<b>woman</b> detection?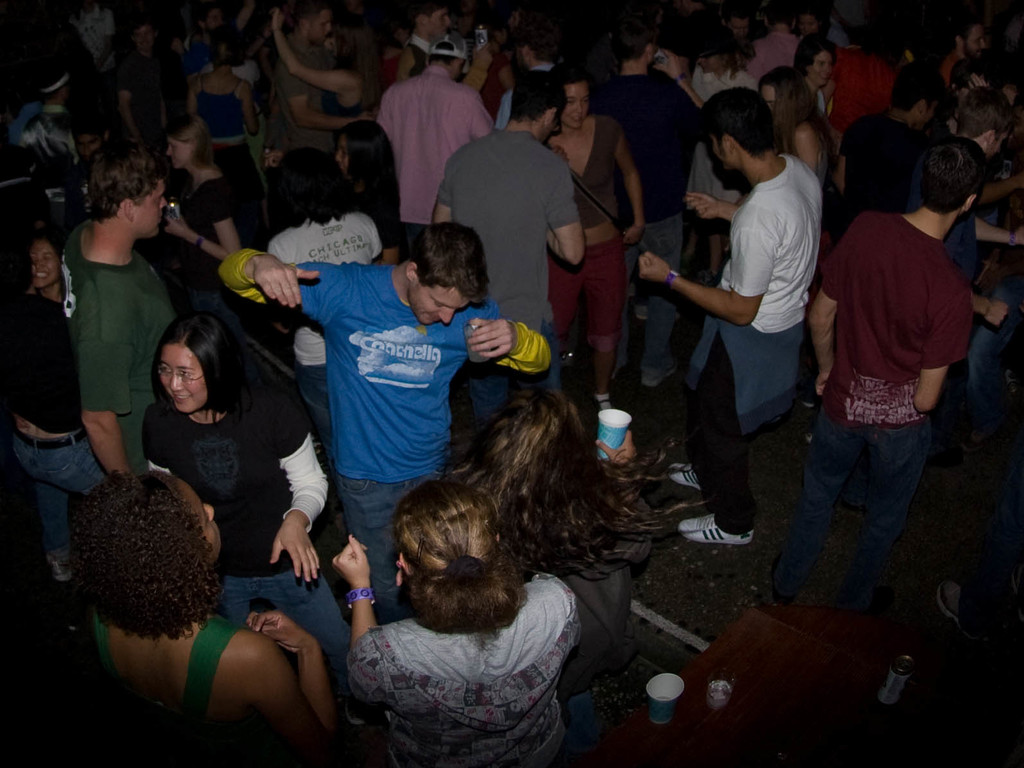
Rect(792, 32, 838, 130)
